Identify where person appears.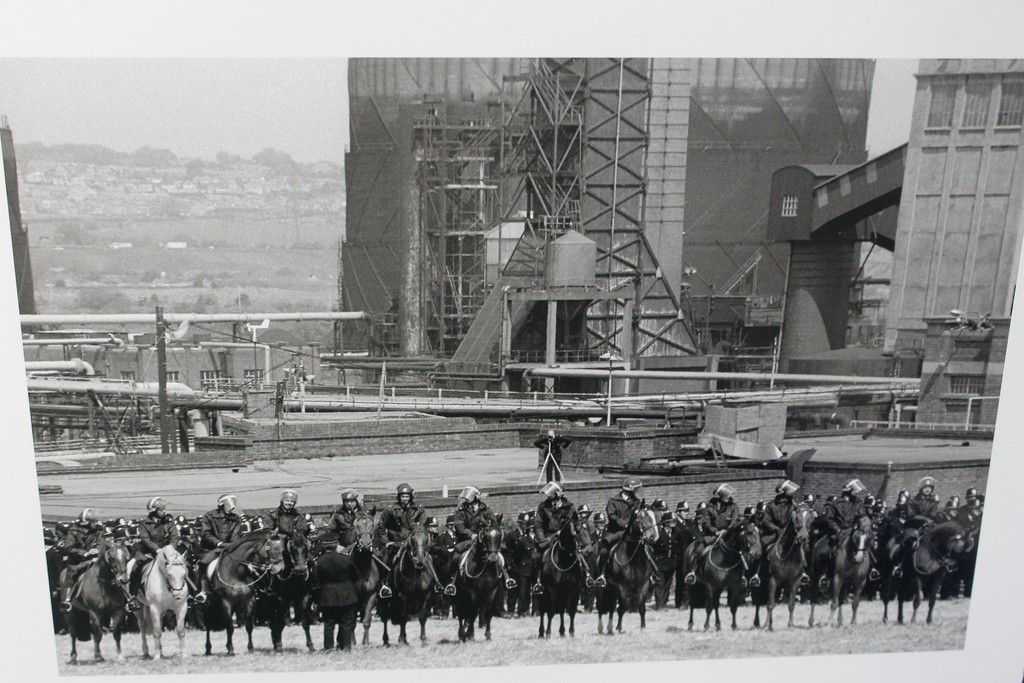
Appears at Rect(56, 509, 107, 616).
